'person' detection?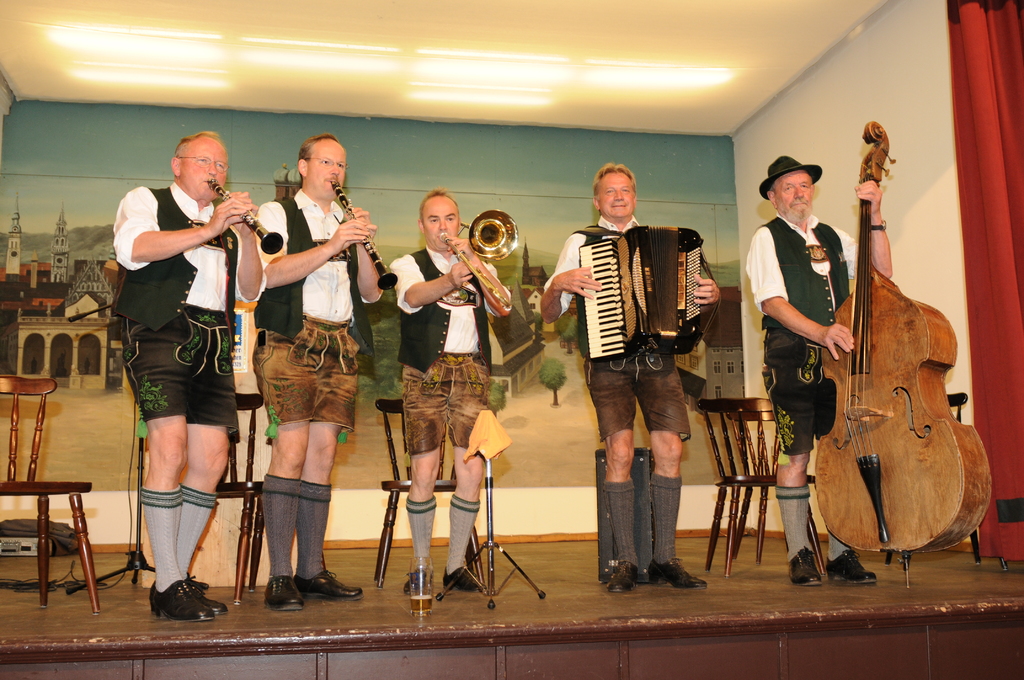
locate(540, 162, 721, 594)
